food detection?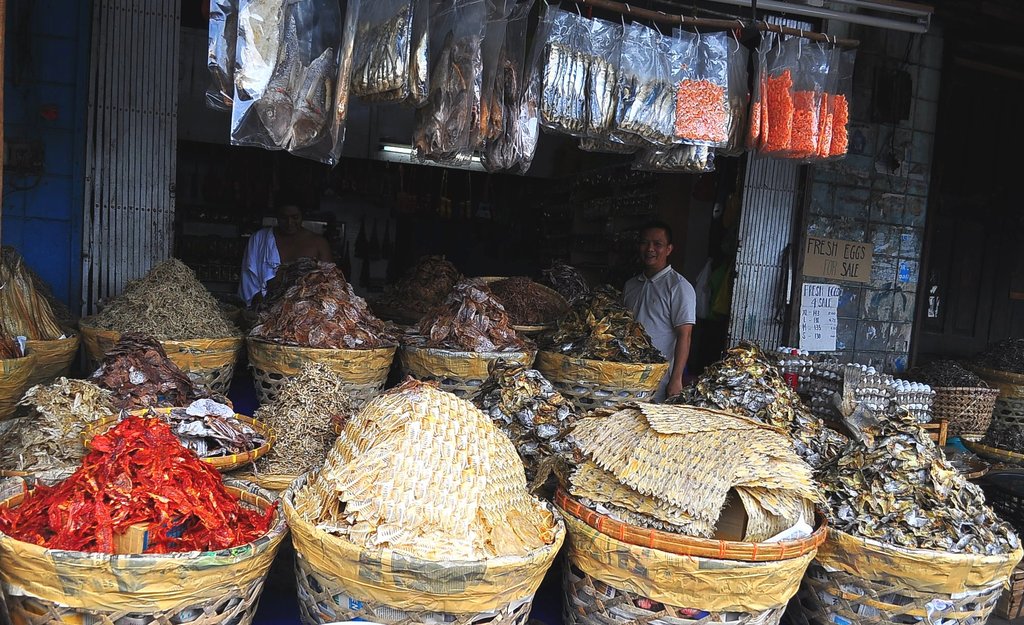
BBox(237, 0, 287, 95)
